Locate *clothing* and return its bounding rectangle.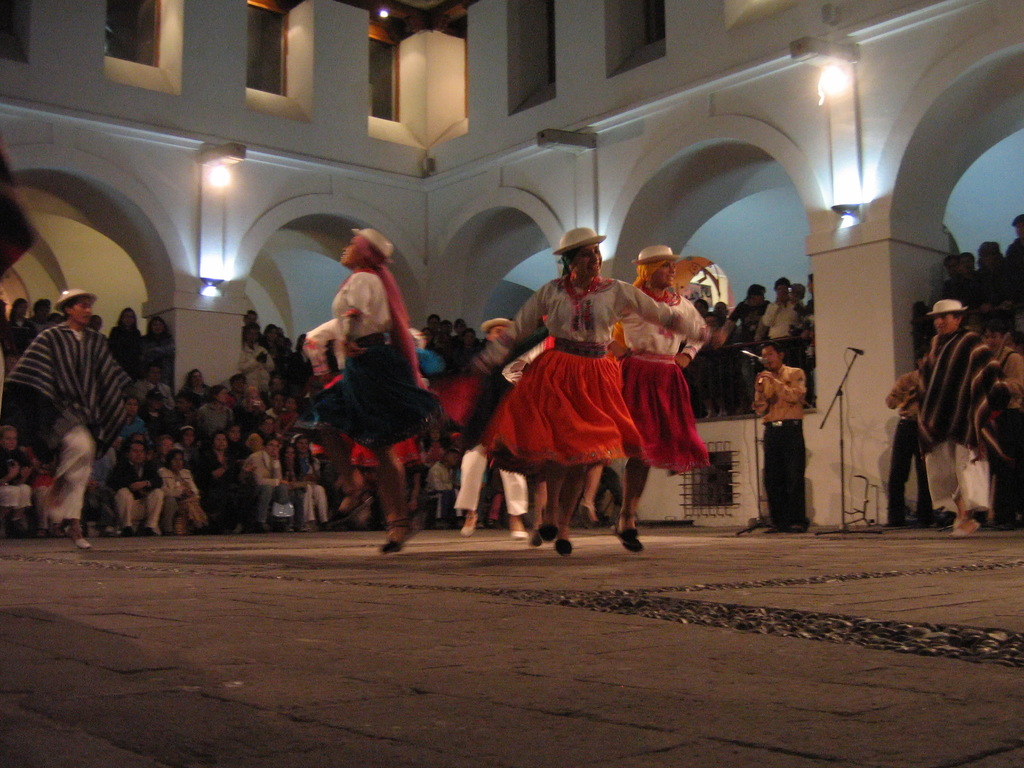
[left=310, top=266, right=446, bottom=460].
